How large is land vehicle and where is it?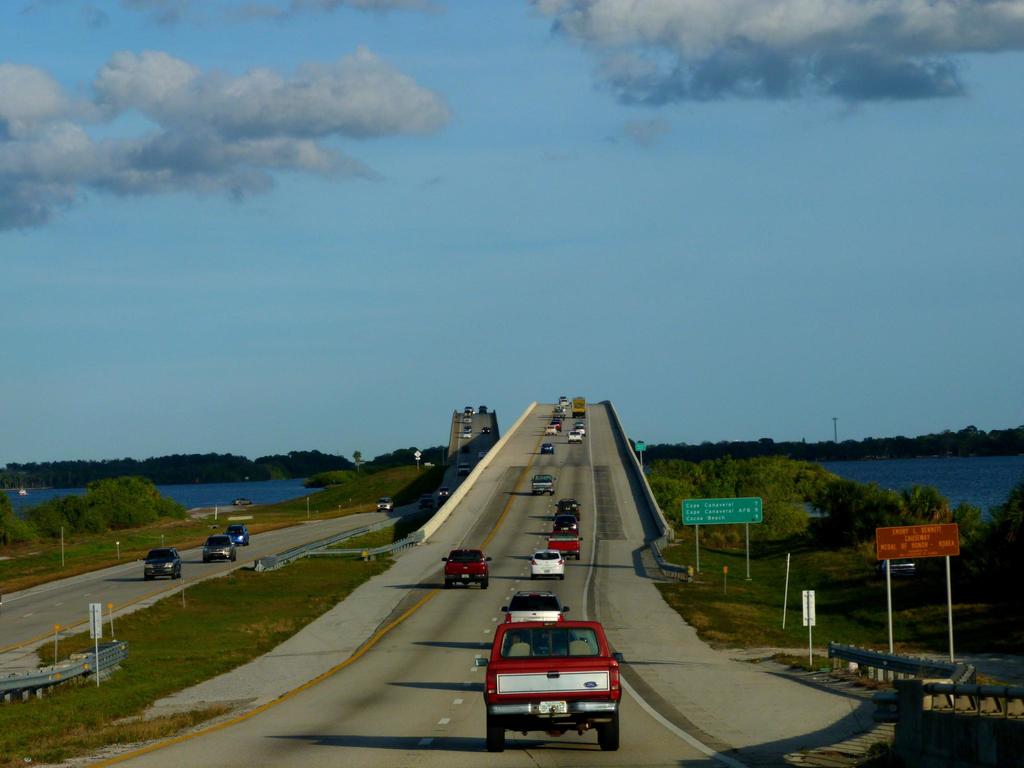
Bounding box: bbox=[547, 529, 578, 561].
